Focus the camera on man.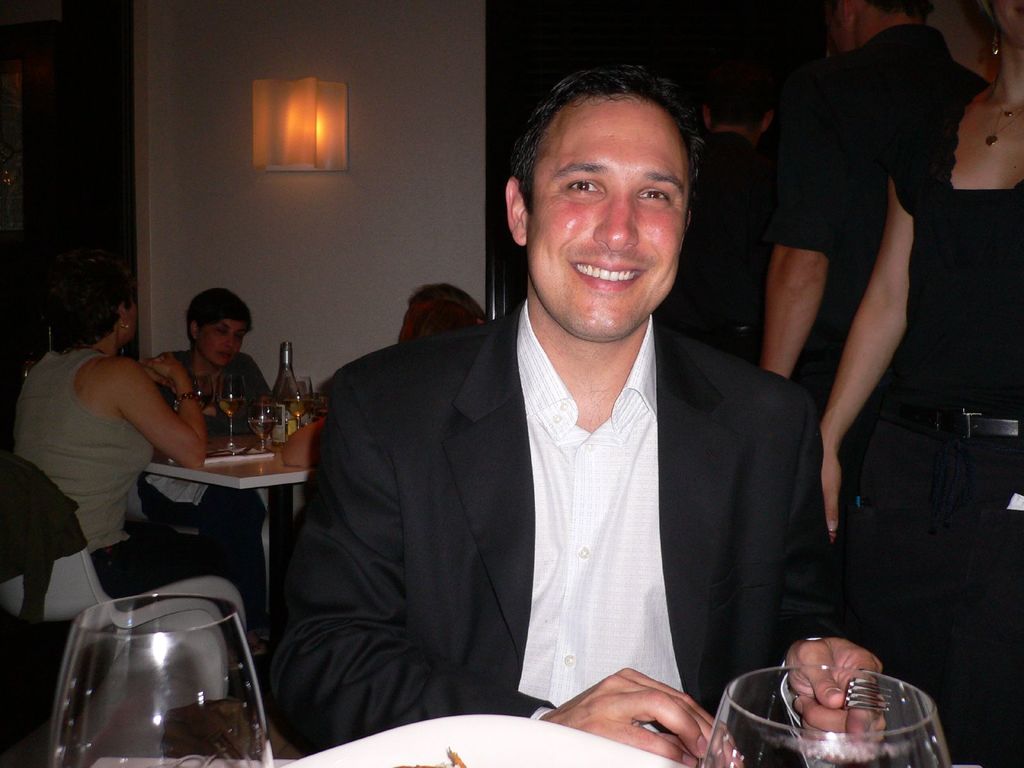
Focus region: (left=145, top=283, right=276, bottom=551).
